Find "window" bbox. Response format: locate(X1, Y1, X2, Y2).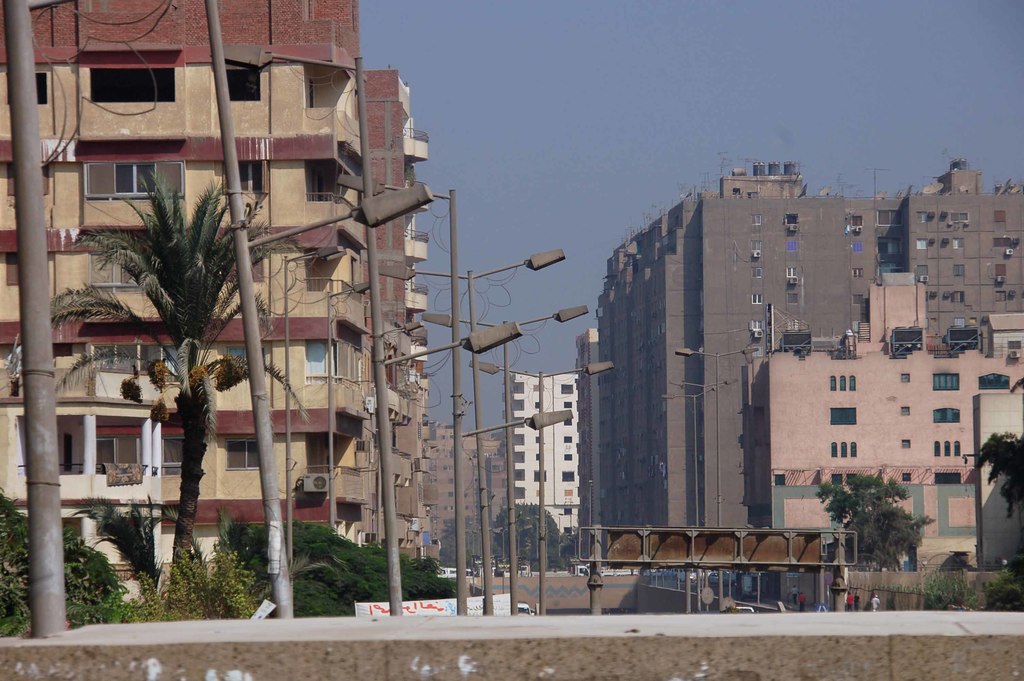
locate(993, 211, 1005, 224).
